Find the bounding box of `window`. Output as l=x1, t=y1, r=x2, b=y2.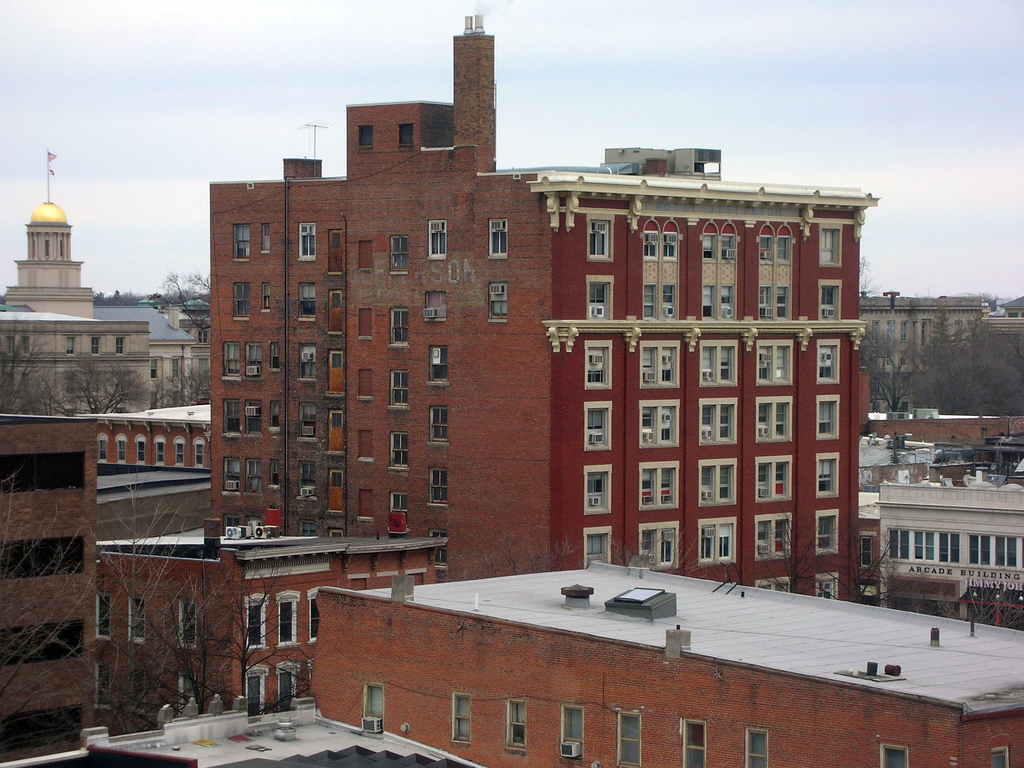
l=330, t=469, r=339, b=512.
